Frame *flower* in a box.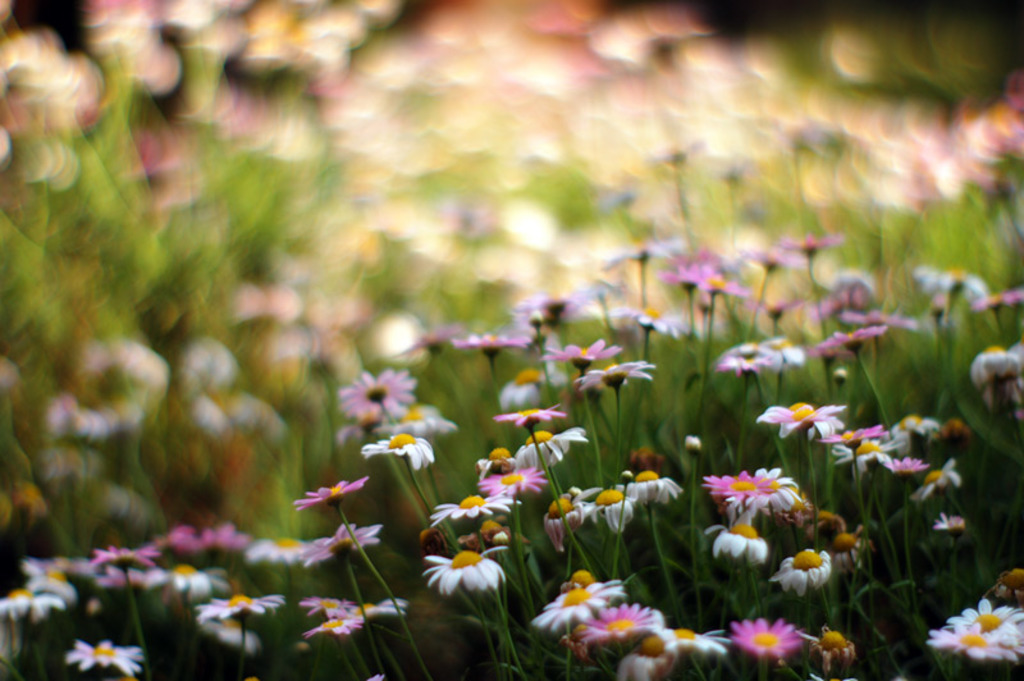
<bbox>493, 401, 566, 431</bbox>.
